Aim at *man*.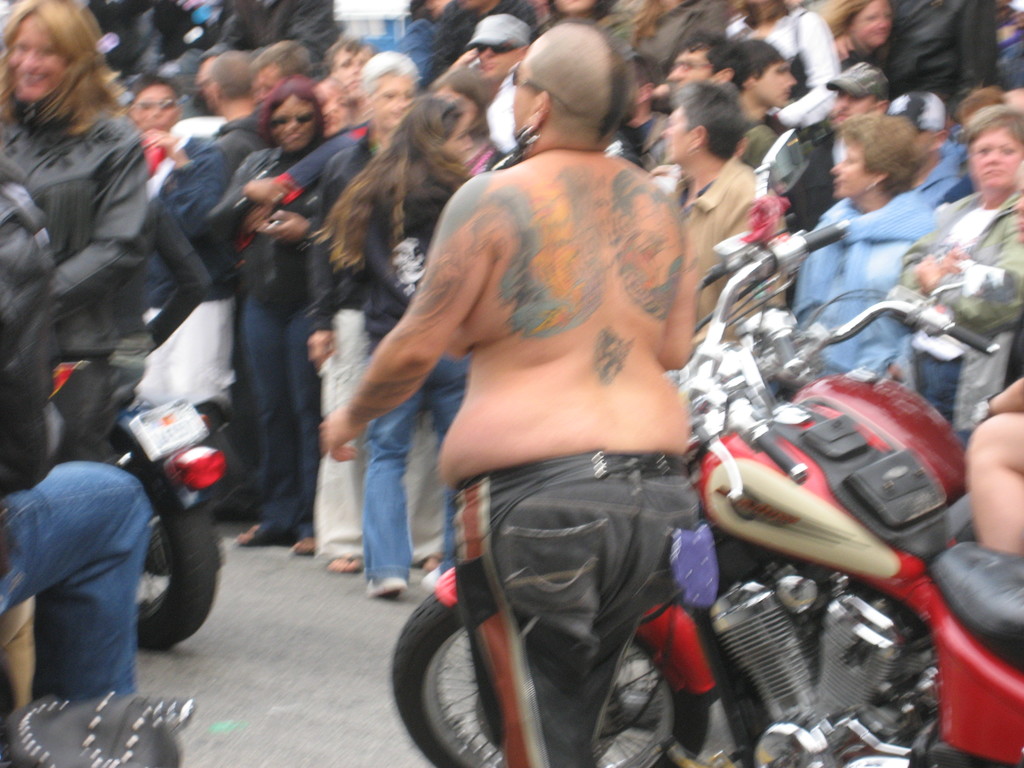
Aimed at select_region(732, 36, 797, 127).
